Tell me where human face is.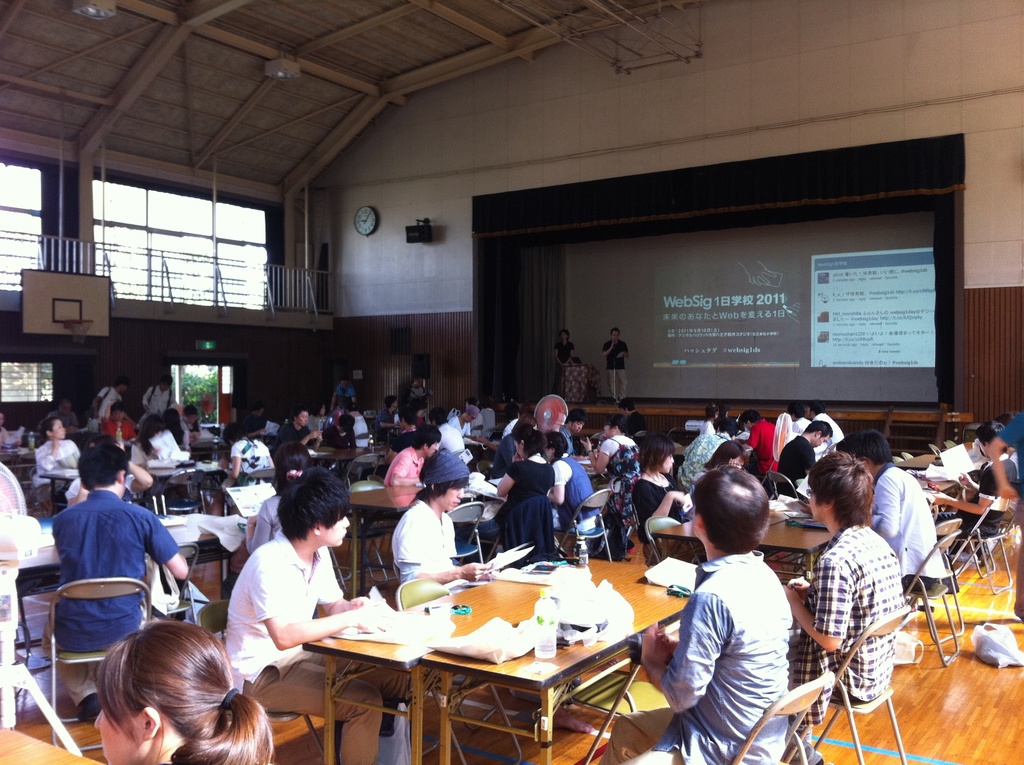
human face is at bbox=[56, 417, 67, 437].
